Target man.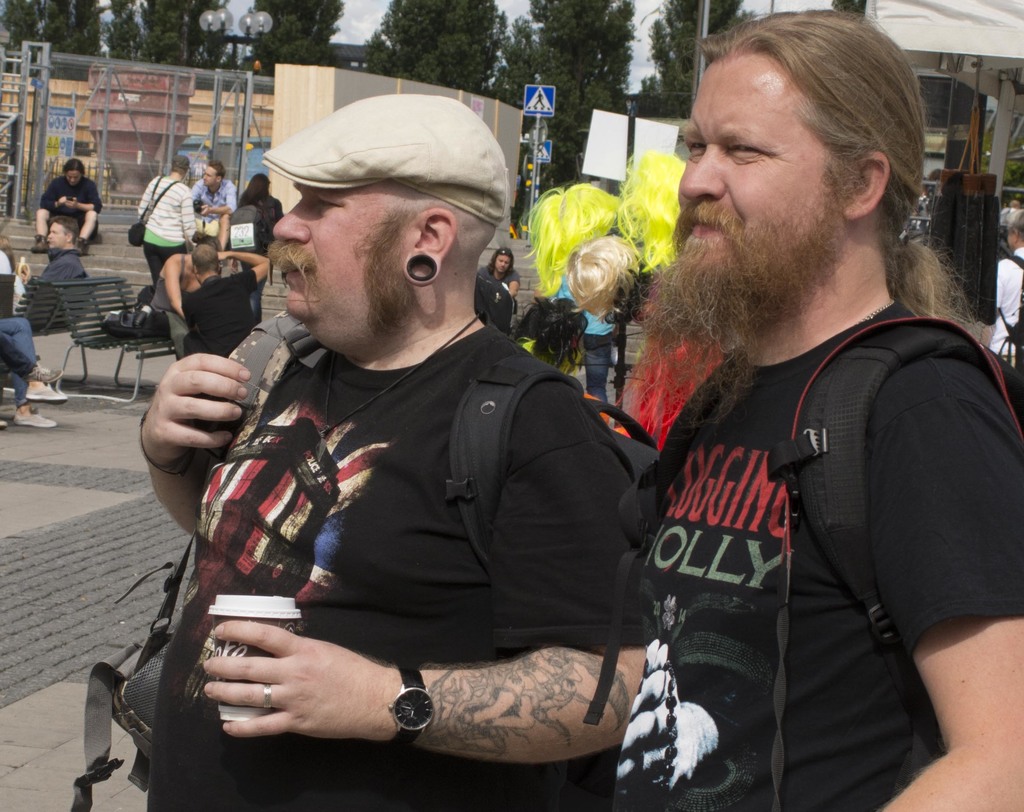
Target region: 29,159,99,254.
